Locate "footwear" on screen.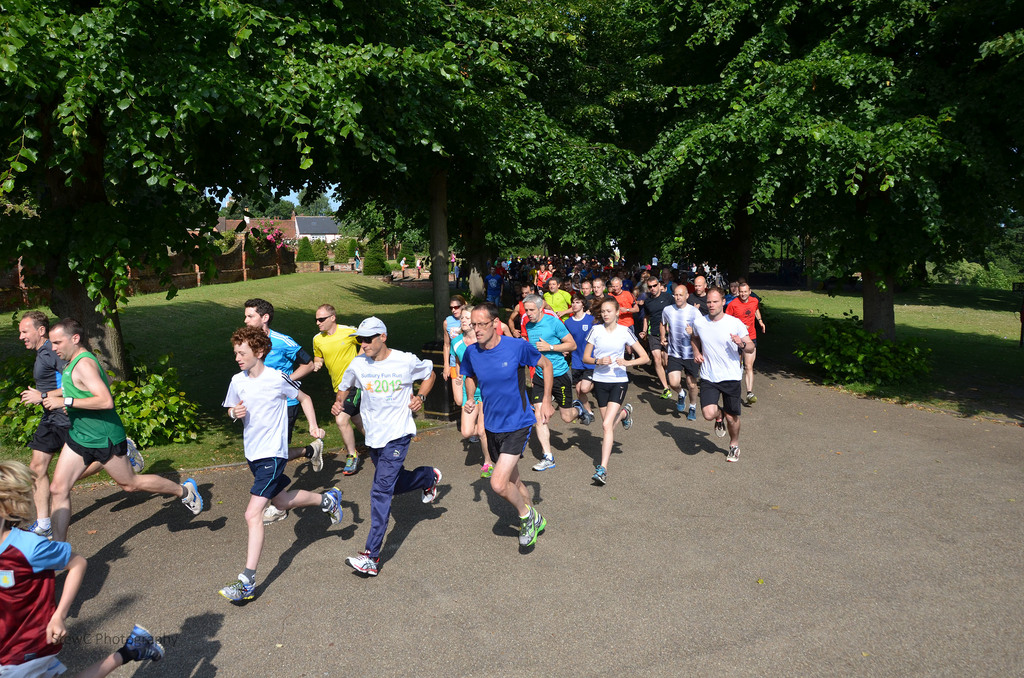
On screen at box(420, 464, 442, 504).
